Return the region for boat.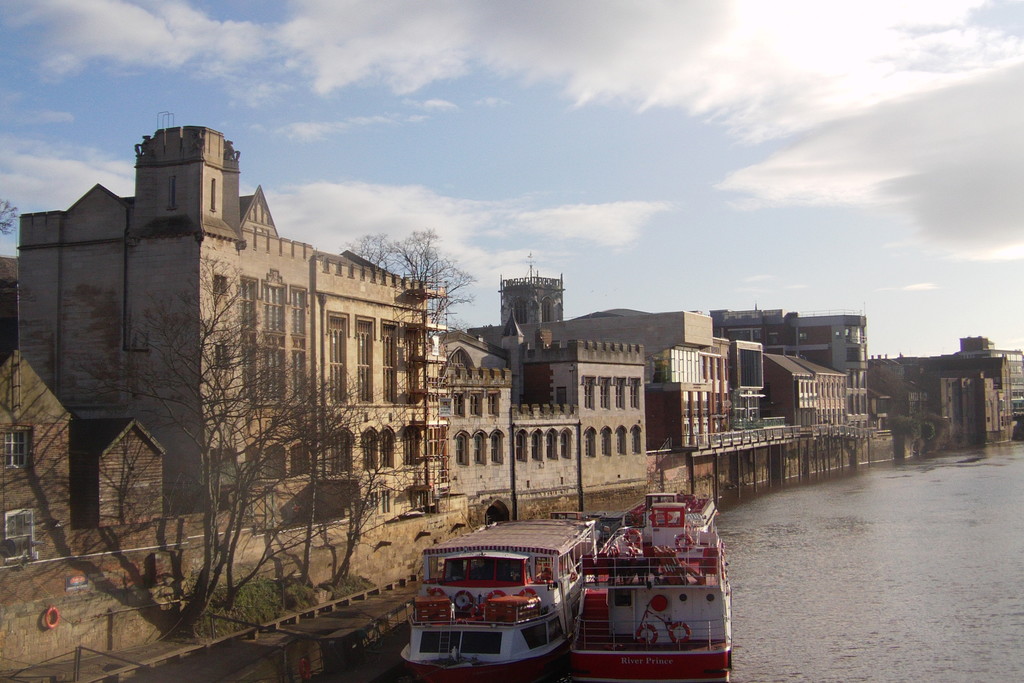
region(575, 474, 748, 671).
